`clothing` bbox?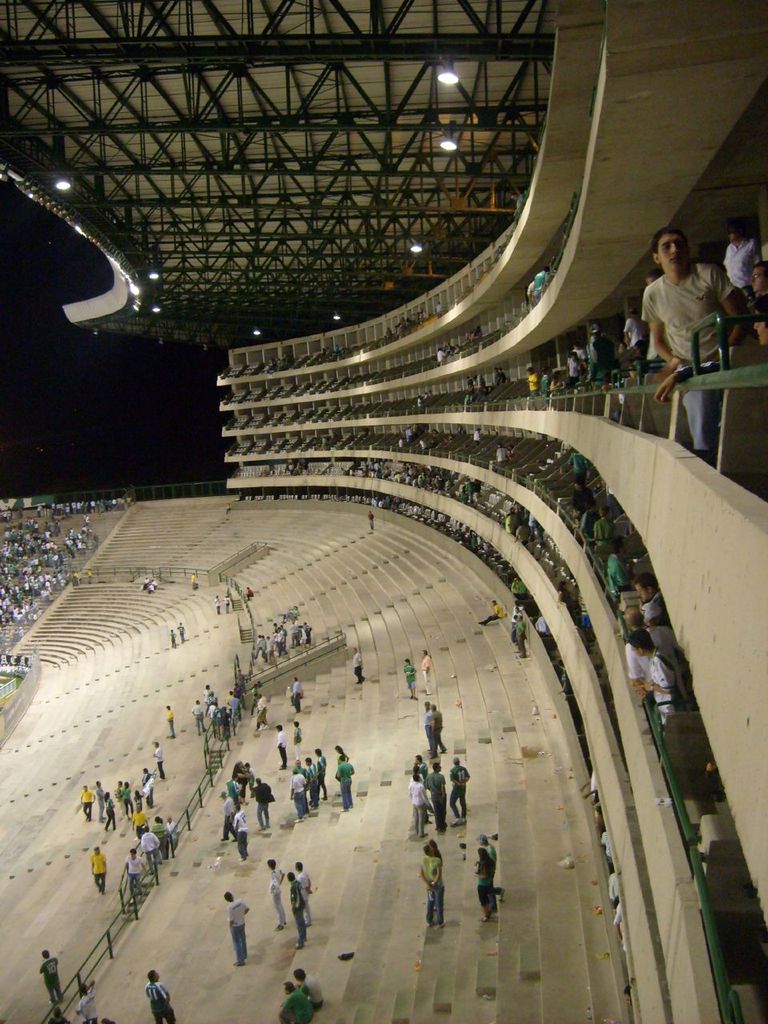
(636,259,738,452)
